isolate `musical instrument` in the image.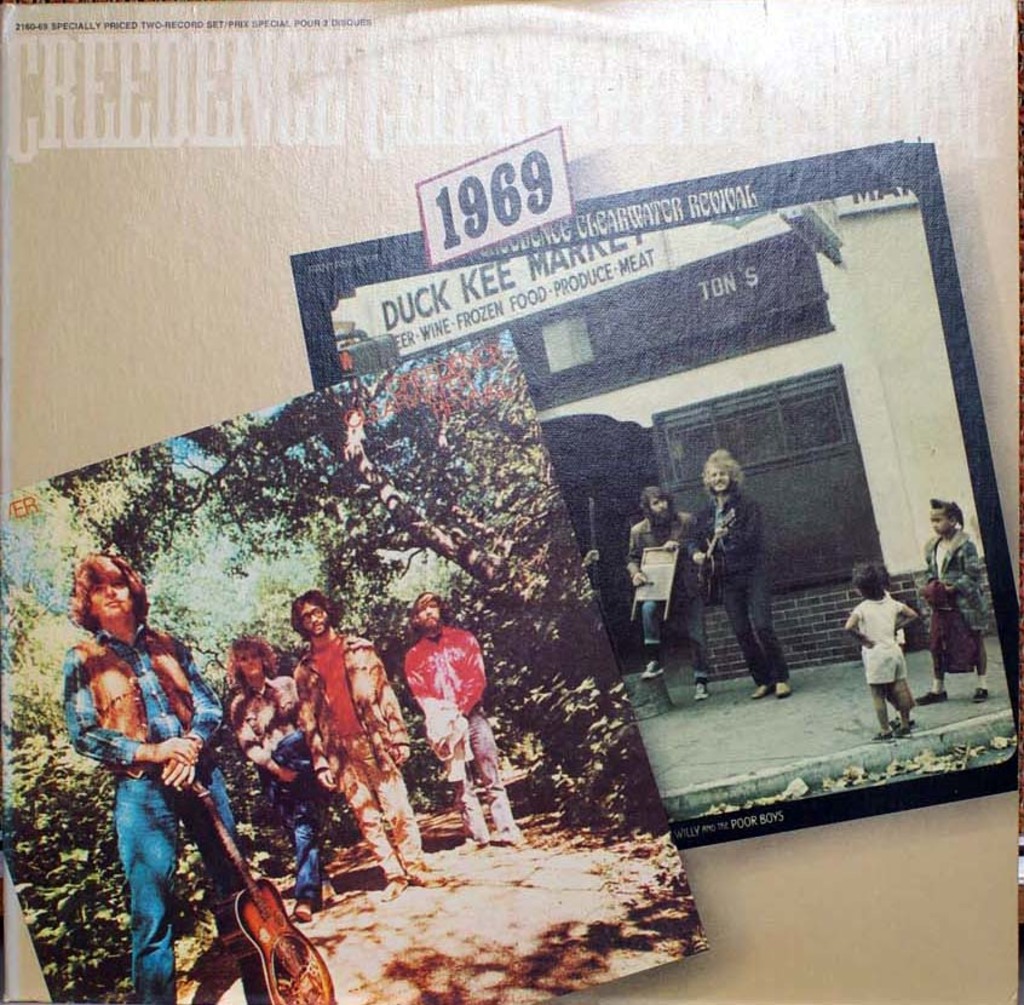
Isolated region: left=185, top=768, right=335, bottom=1004.
